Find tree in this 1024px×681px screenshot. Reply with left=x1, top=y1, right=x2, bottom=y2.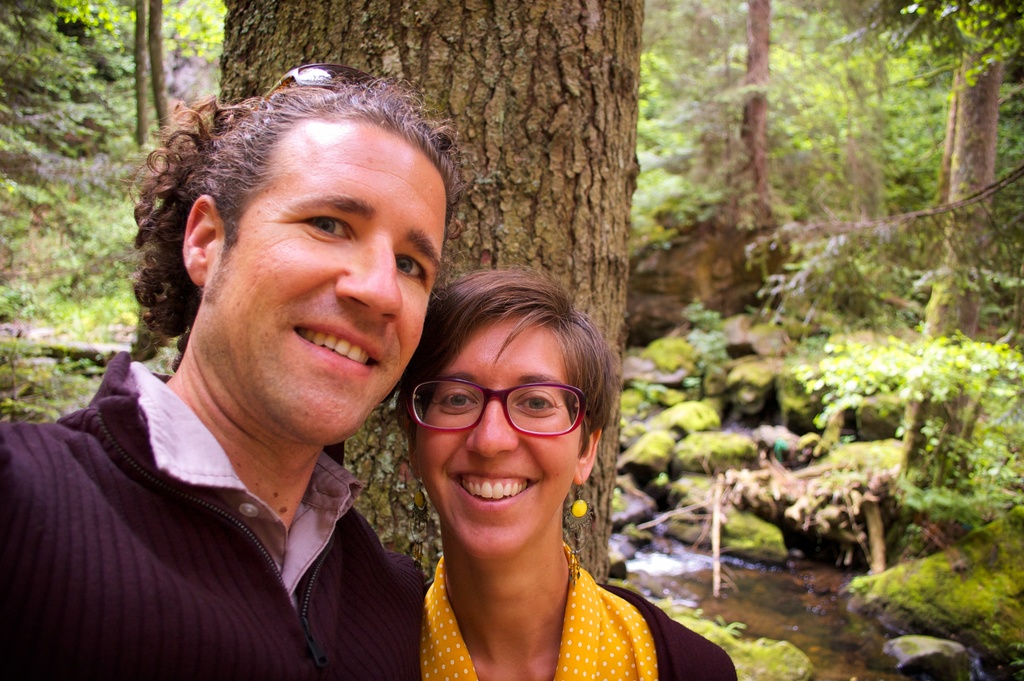
left=680, top=0, right=811, bottom=269.
